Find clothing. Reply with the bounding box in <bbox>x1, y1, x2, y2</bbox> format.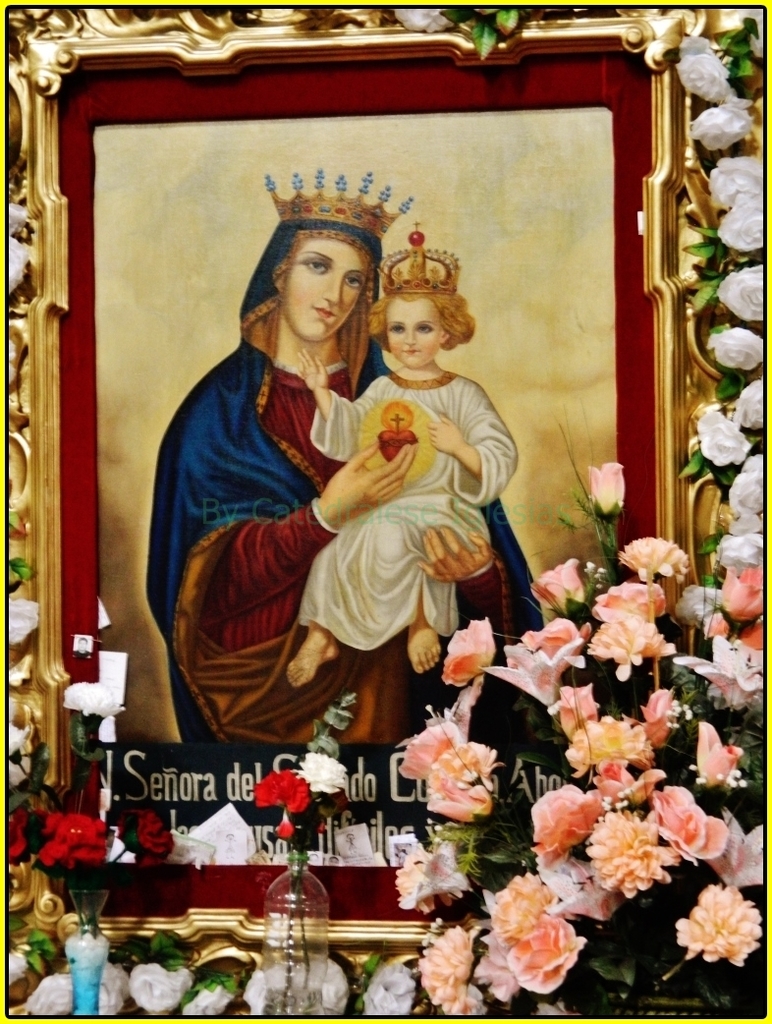
<bbox>307, 371, 520, 649</bbox>.
